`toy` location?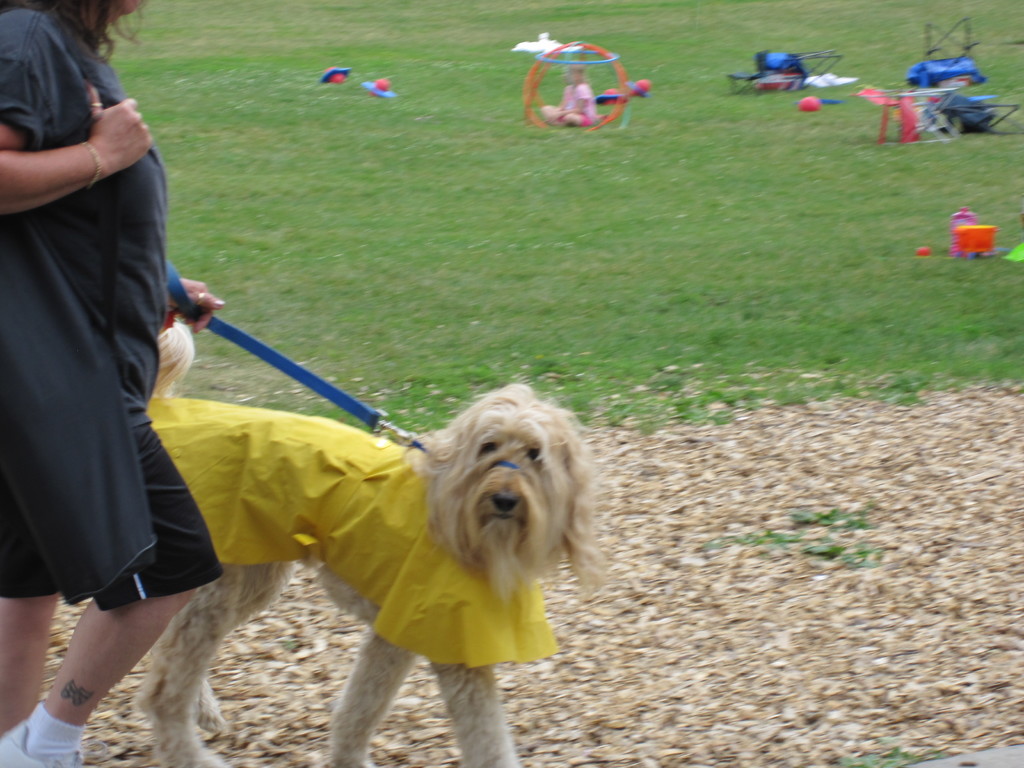
[x1=943, y1=199, x2=1002, y2=260]
